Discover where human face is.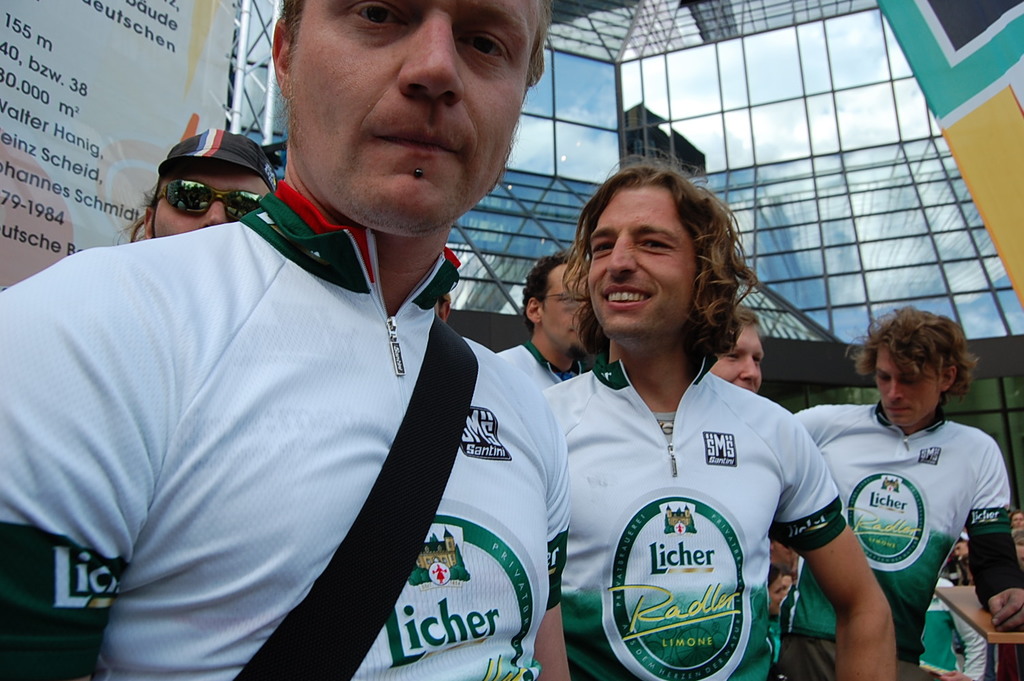
Discovered at (x1=291, y1=0, x2=539, y2=238).
